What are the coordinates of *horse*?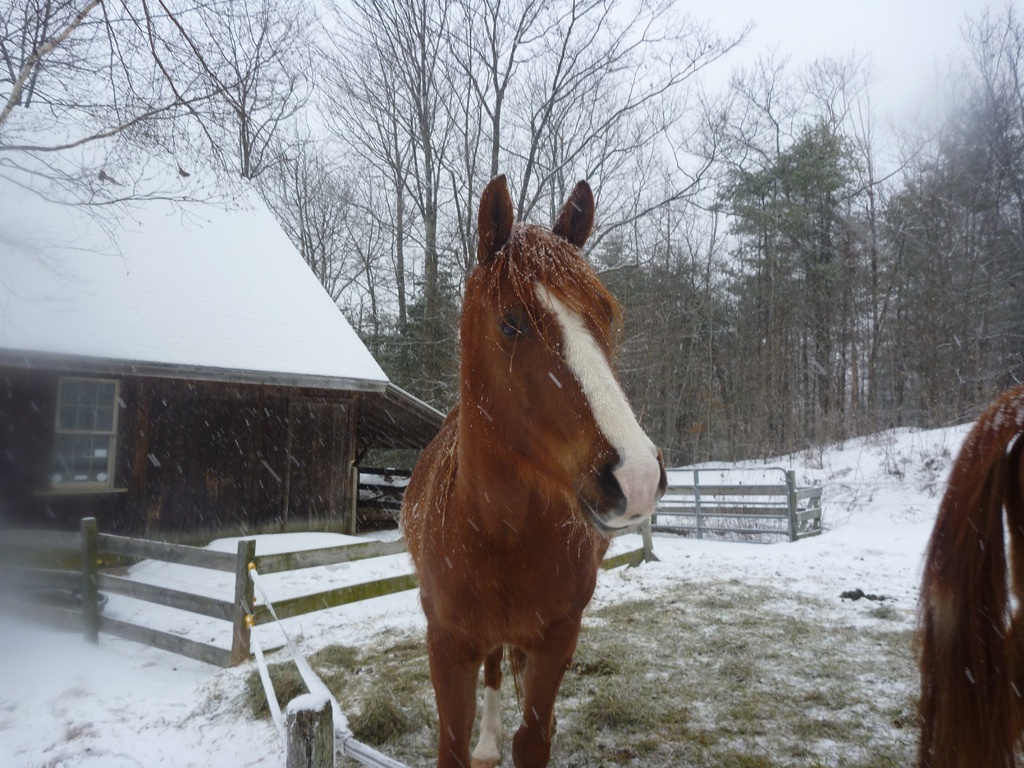
393, 168, 671, 767.
